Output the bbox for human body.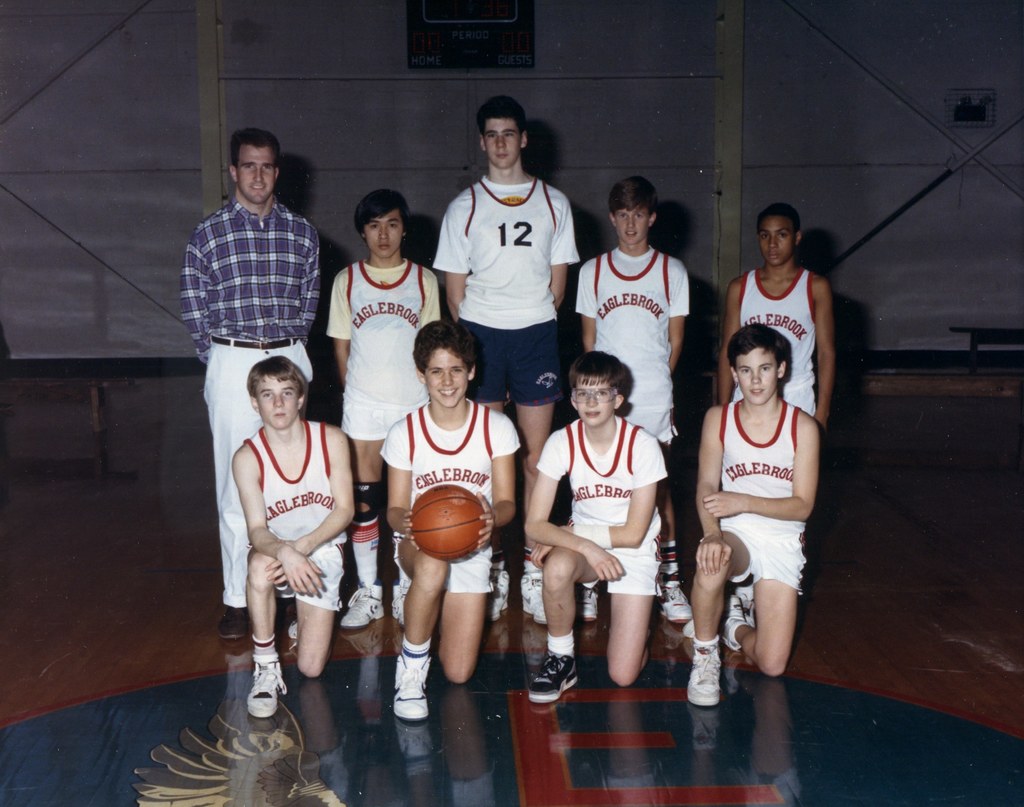
[x1=330, y1=183, x2=441, y2=630].
